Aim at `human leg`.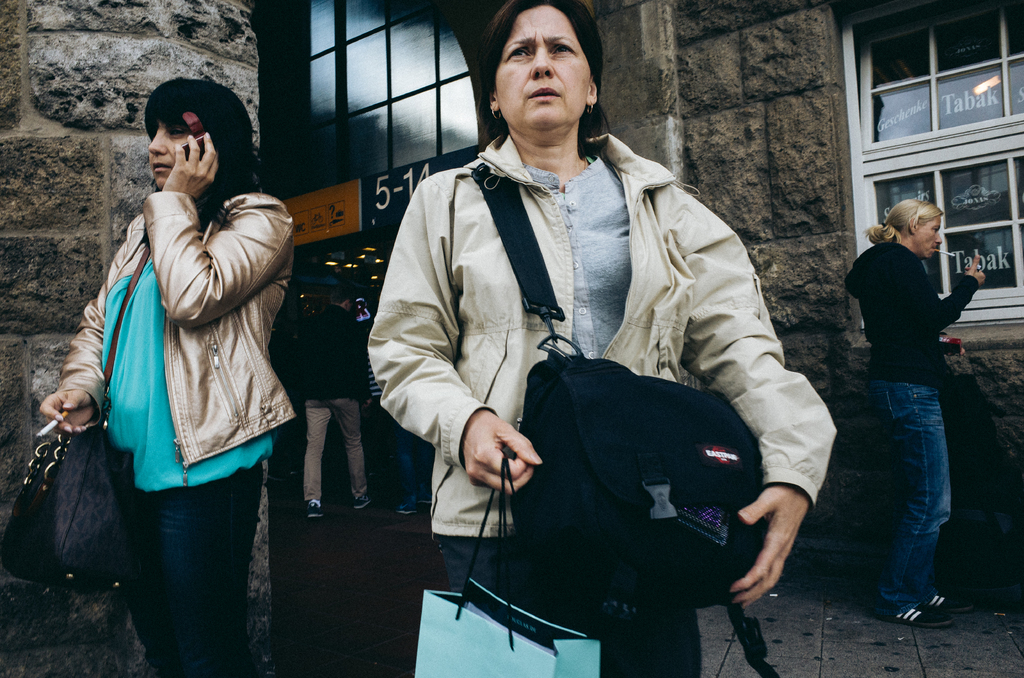
Aimed at [left=146, top=466, right=259, bottom=676].
